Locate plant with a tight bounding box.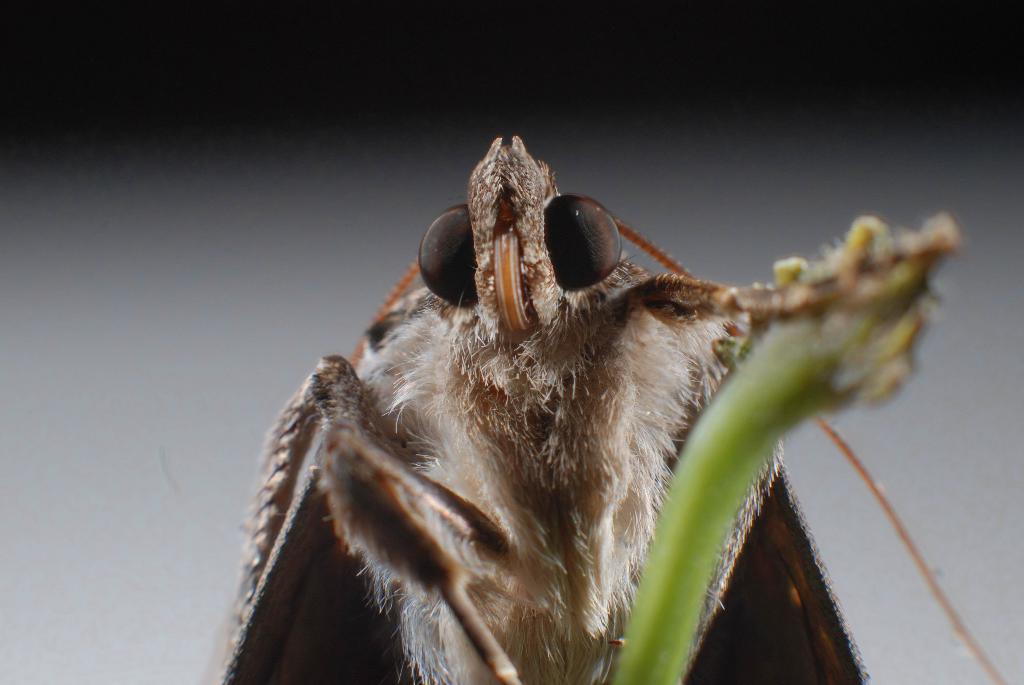
Rect(598, 205, 971, 684).
